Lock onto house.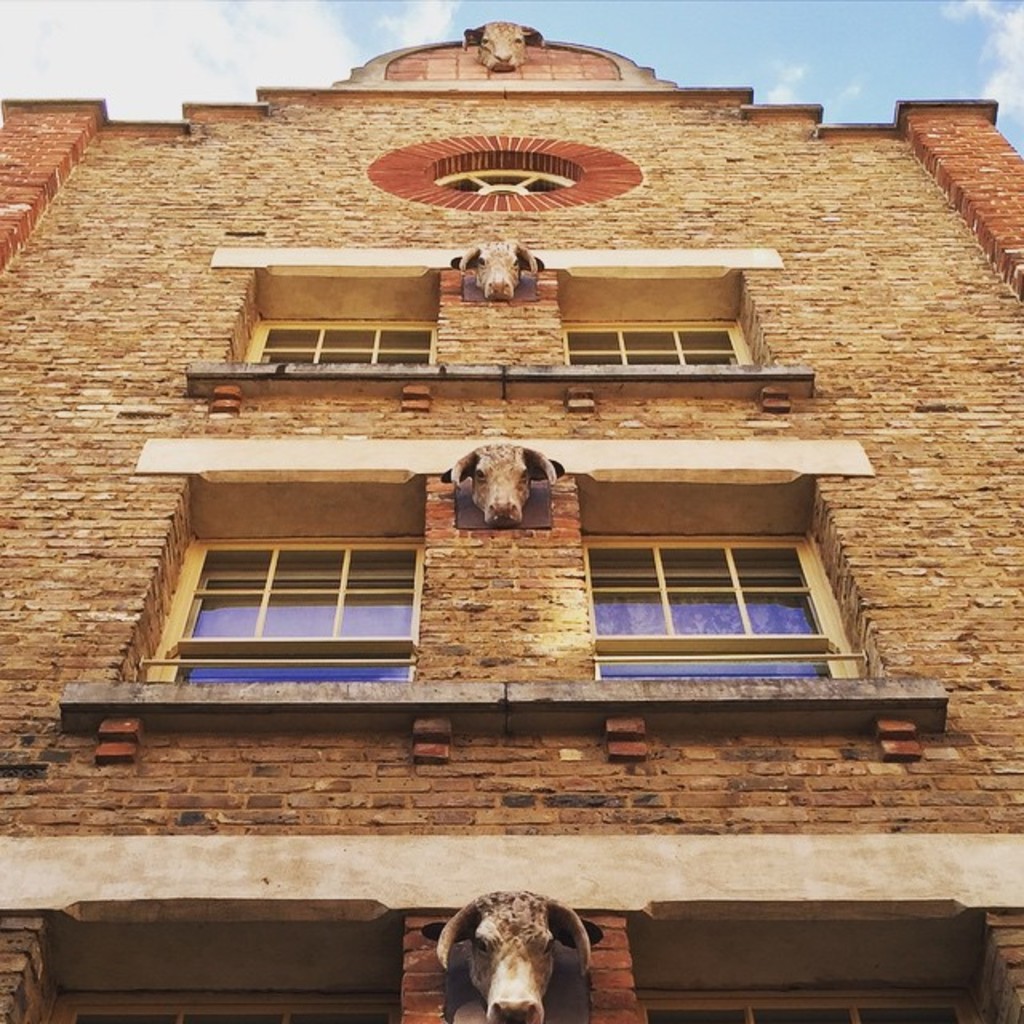
Locked: Rect(0, 18, 1022, 1022).
